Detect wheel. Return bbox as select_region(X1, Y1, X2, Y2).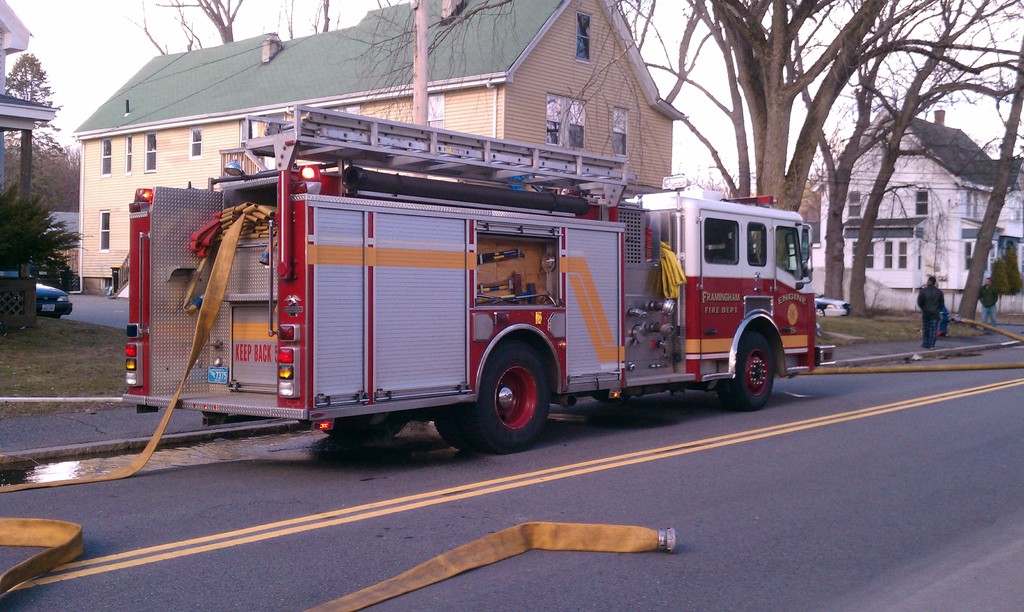
select_region(463, 344, 552, 454).
